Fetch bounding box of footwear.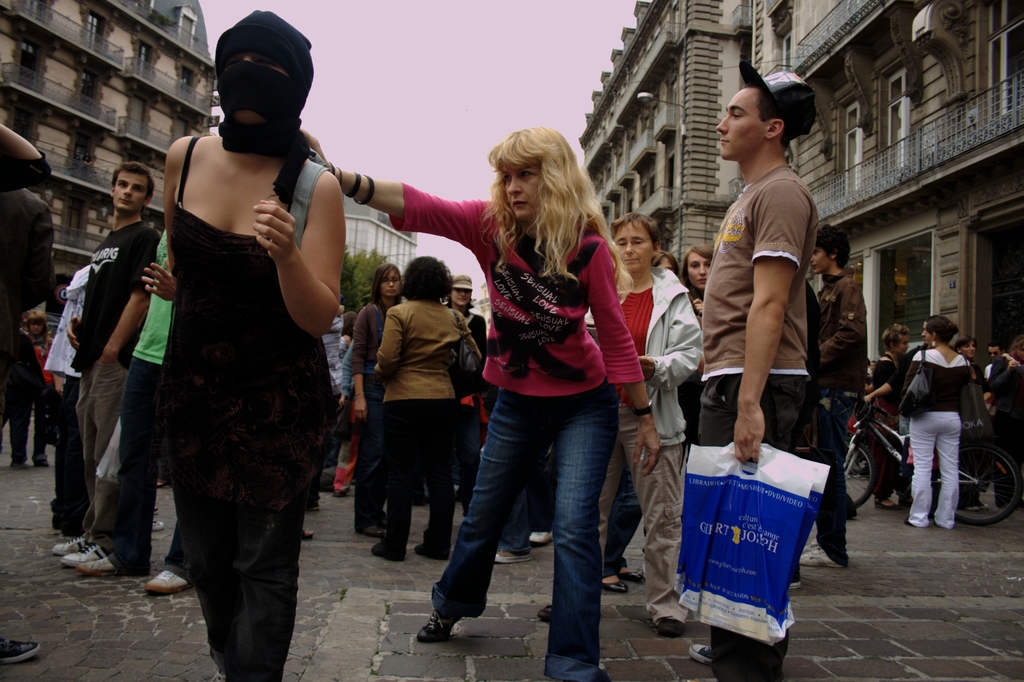
Bbox: x1=51 y1=537 x2=88 y2=555.
